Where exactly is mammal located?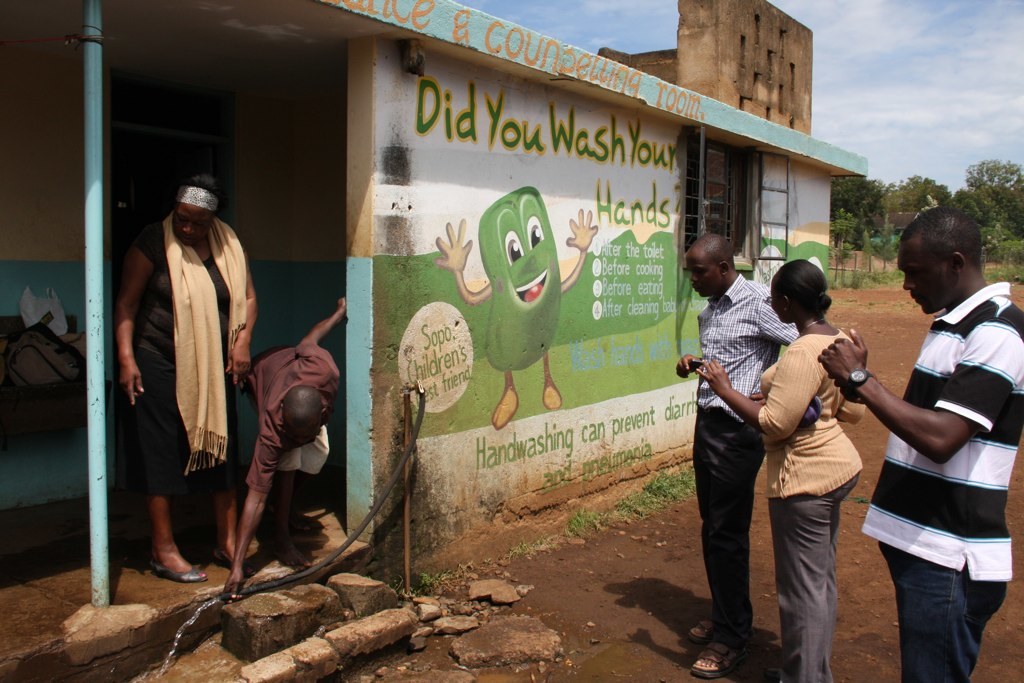
Its bounding box is l=115, t=173, r=256, b=580.
